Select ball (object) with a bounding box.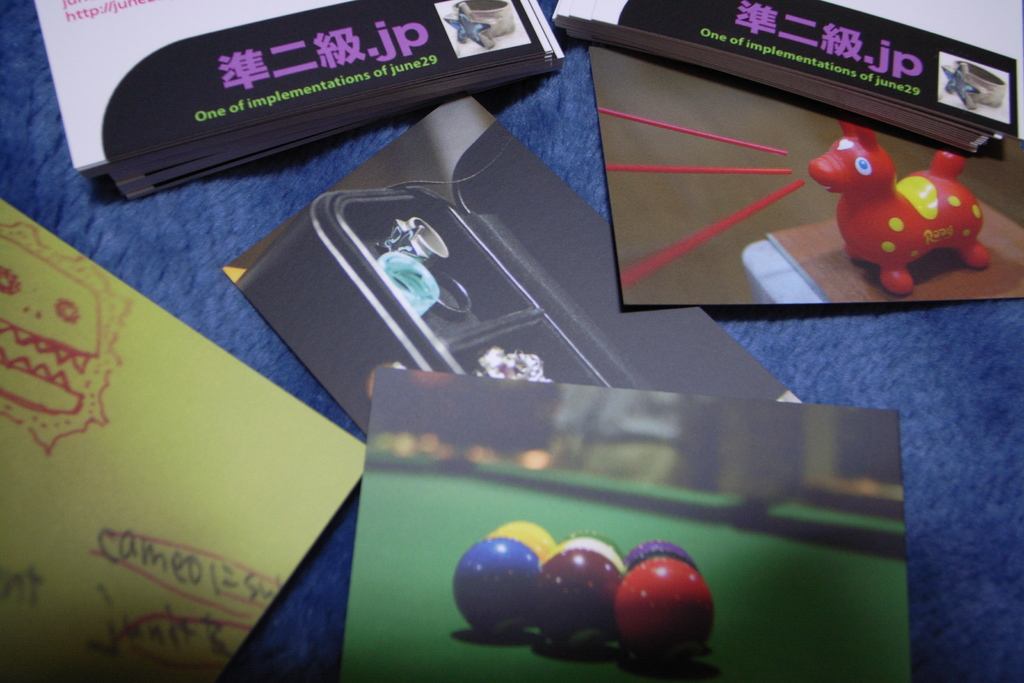
(504,516,548,562).
